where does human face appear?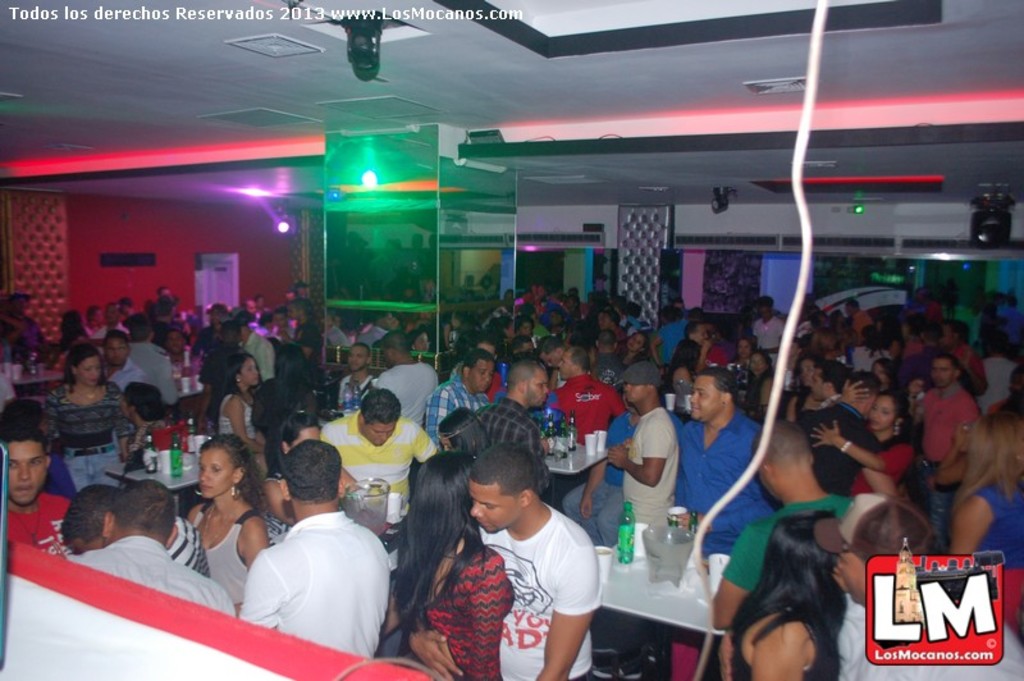
Appears at <region>361, 421, 390, 445</region>.
